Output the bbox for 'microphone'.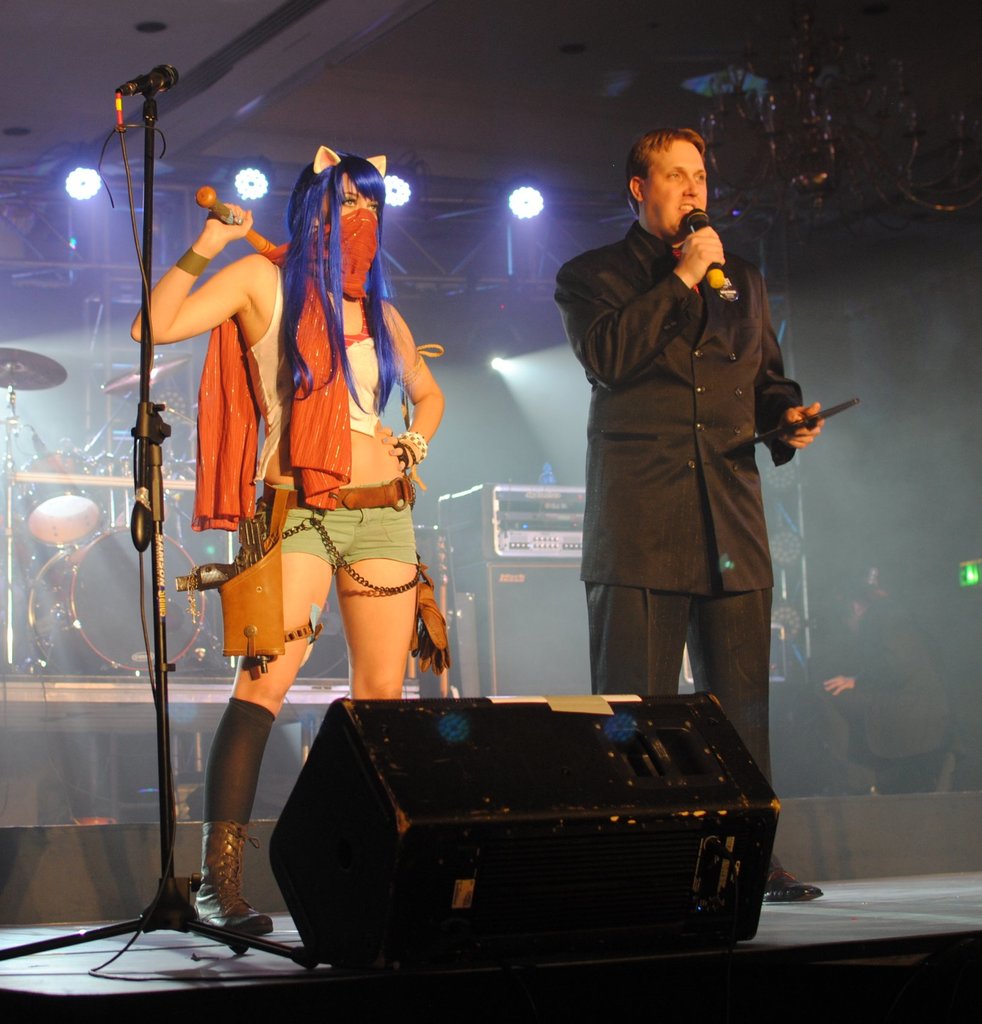
<region>117, 60, 179, 97</region>.
